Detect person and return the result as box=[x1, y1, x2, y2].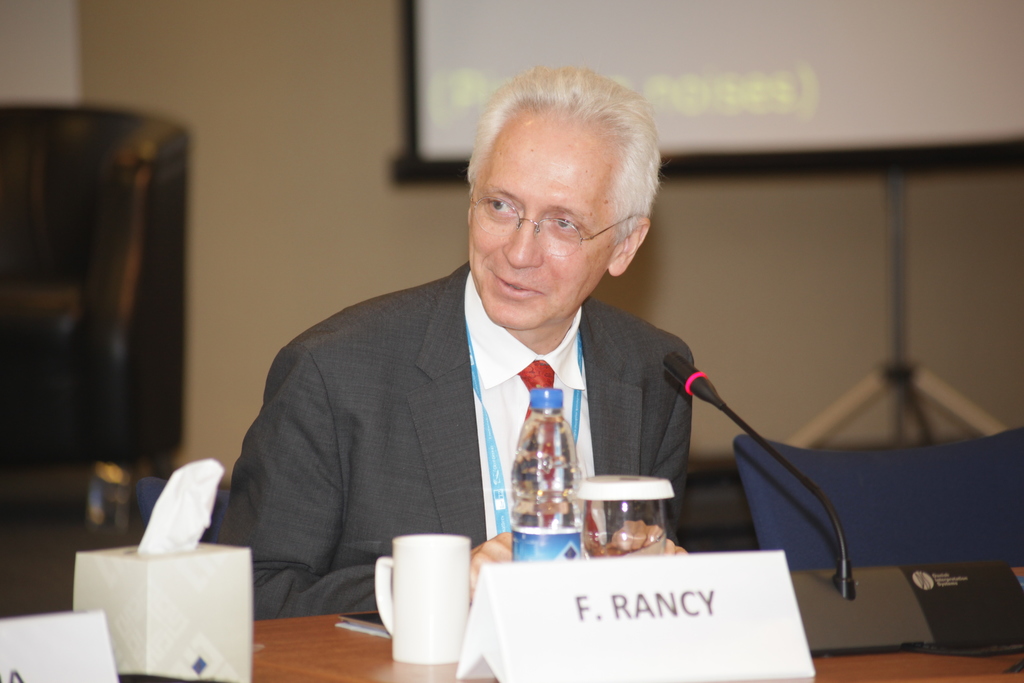
box=[198, 63, 695, 620].
